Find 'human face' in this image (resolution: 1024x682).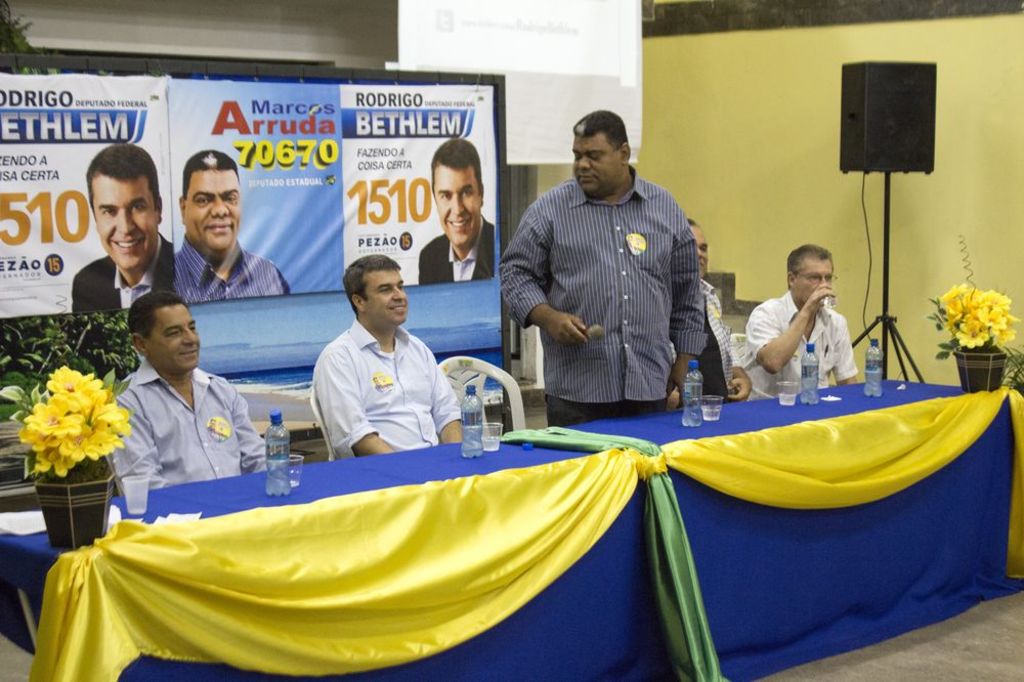
[690, 227, 706, 281].
